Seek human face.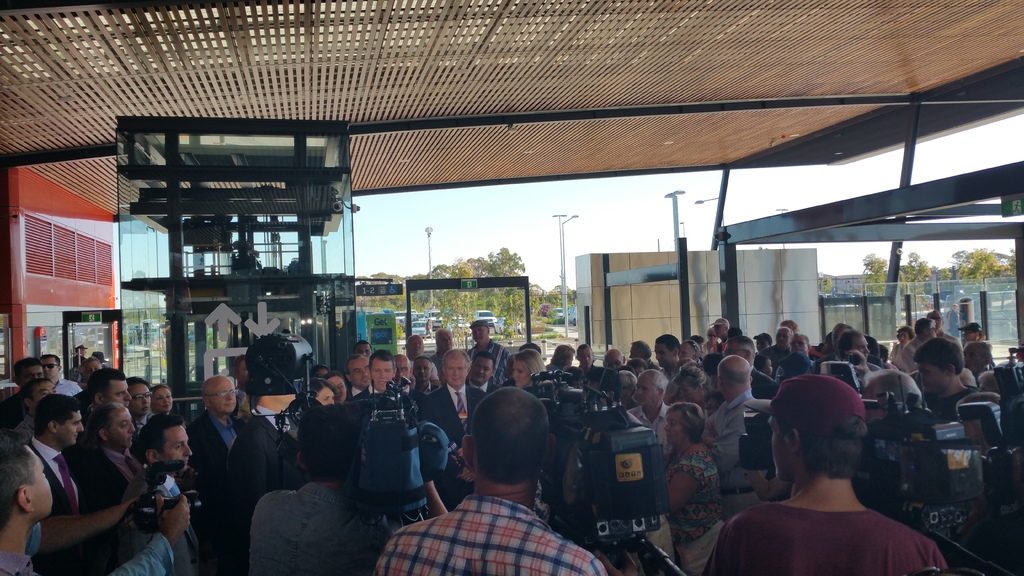
[x1=210, y1=377, x2=239, y2=415].
